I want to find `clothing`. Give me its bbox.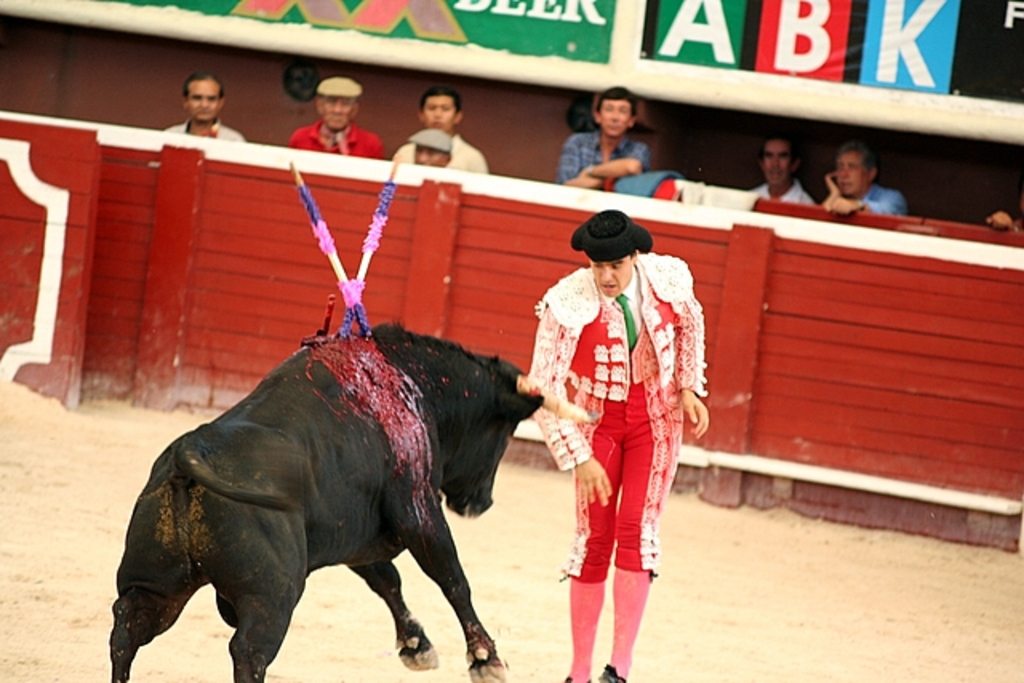
BBox(286, 115, 384, 155).
